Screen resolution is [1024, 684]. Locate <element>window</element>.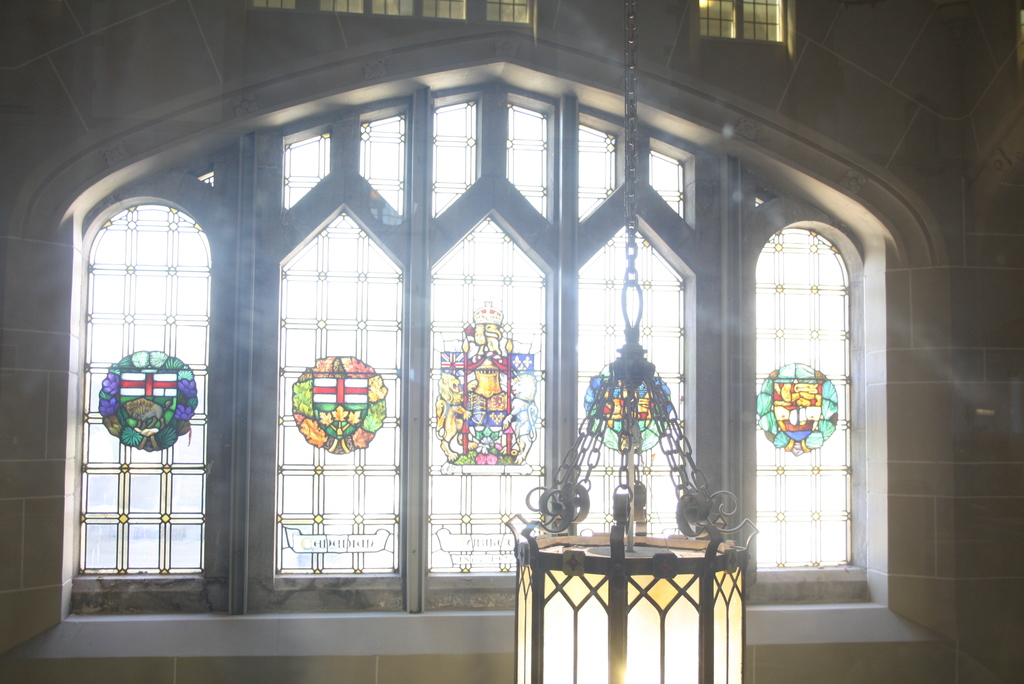
left=66, top=168, right=227, bottom=595.
